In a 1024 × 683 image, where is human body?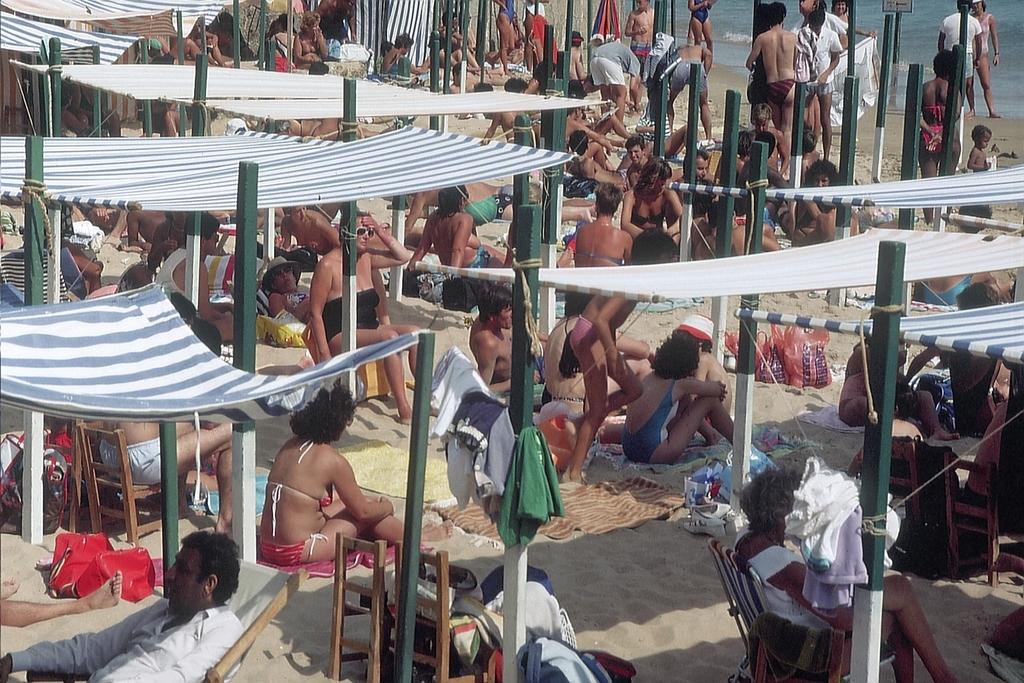
select_region(144, 220, 186, 267).
